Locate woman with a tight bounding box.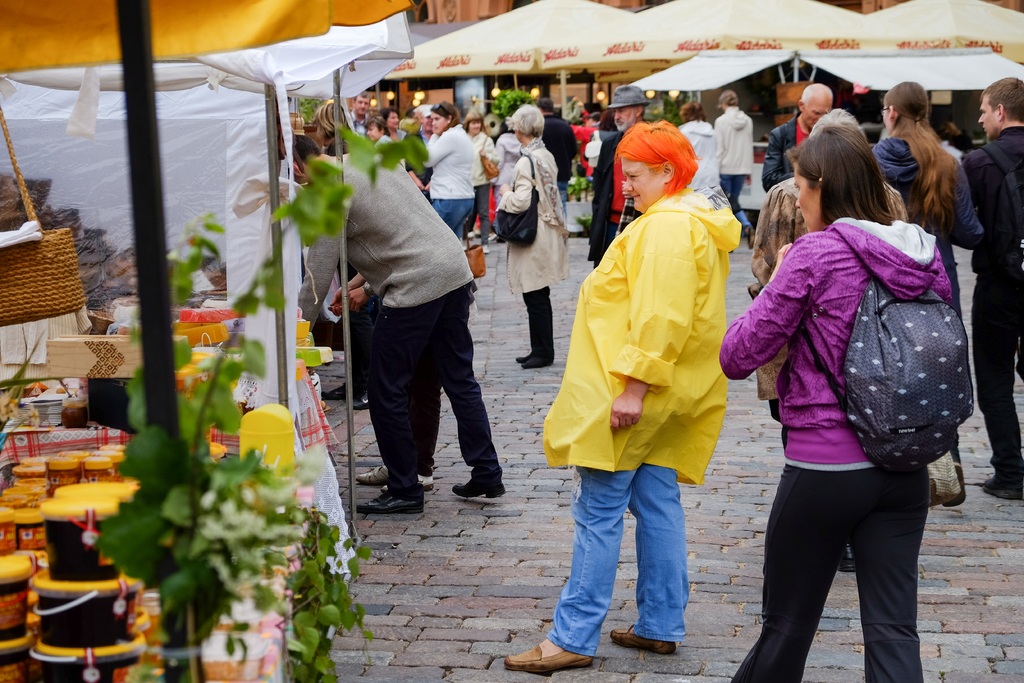
865/72/986/513.
